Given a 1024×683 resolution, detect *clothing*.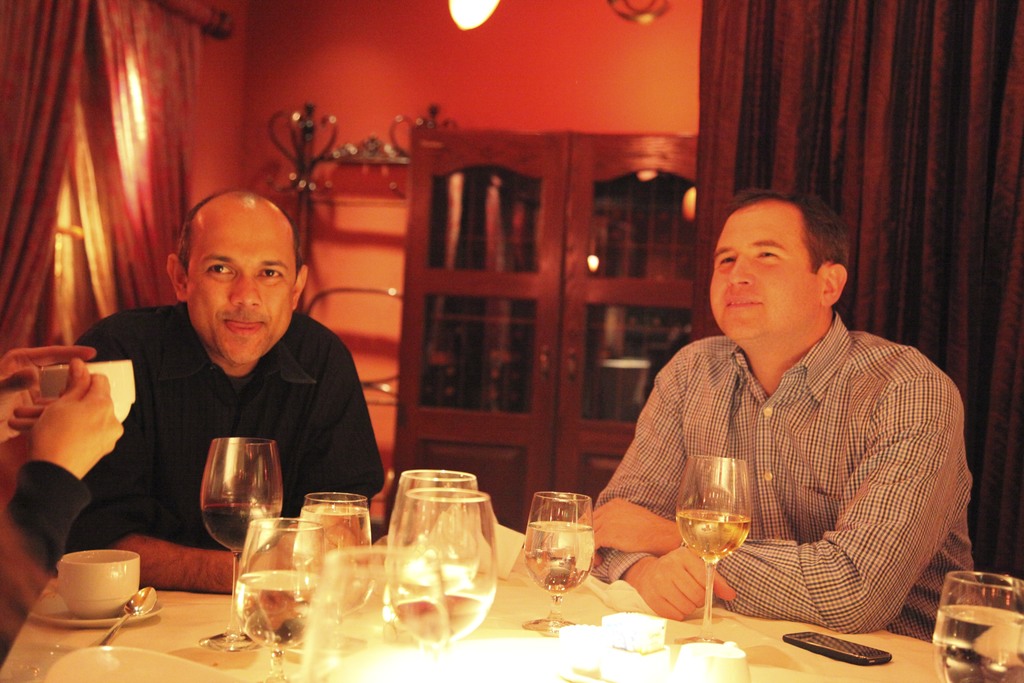
left=66, top=291, right=397, bottom=556.
